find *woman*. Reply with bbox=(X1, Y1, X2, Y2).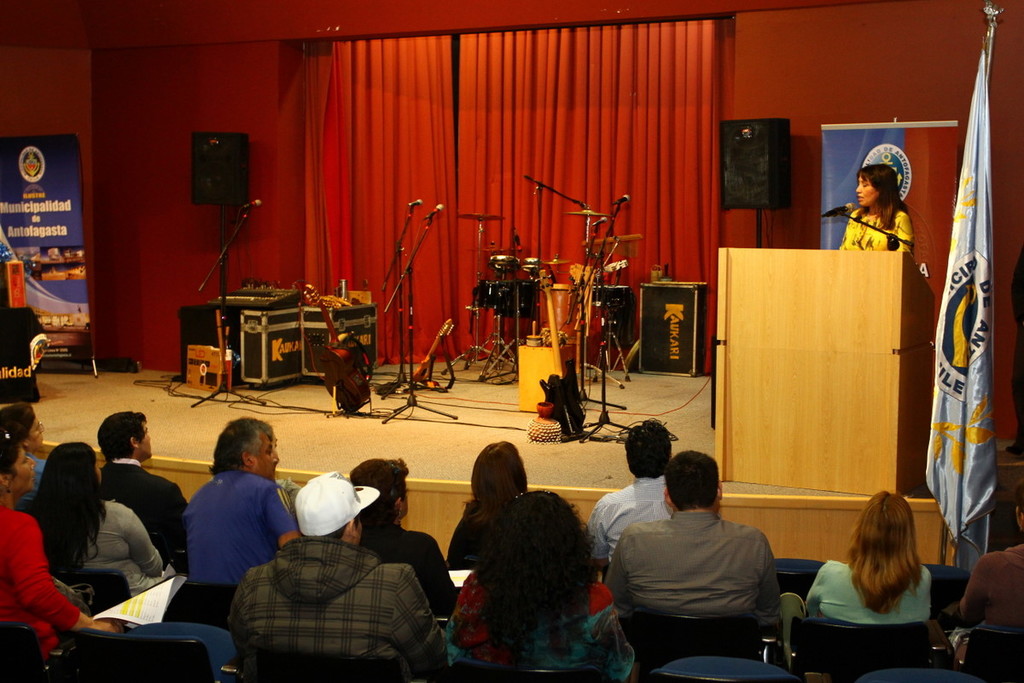
bbox=(29, 440, 170, 596).
